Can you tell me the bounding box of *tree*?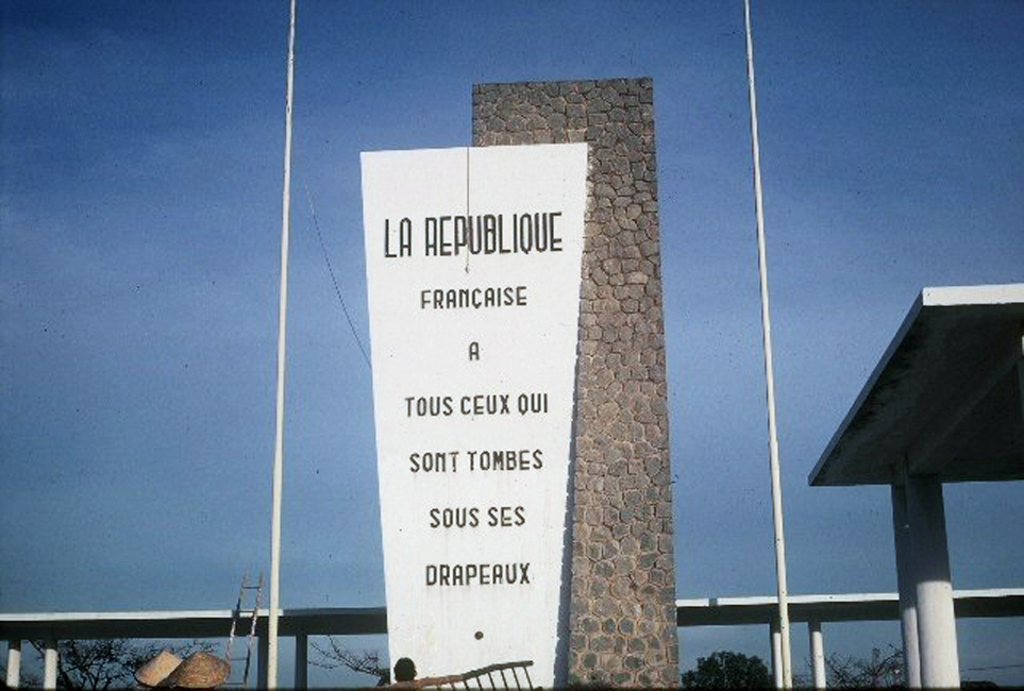
x1=796, y1=639, x2=908, y2=690.
